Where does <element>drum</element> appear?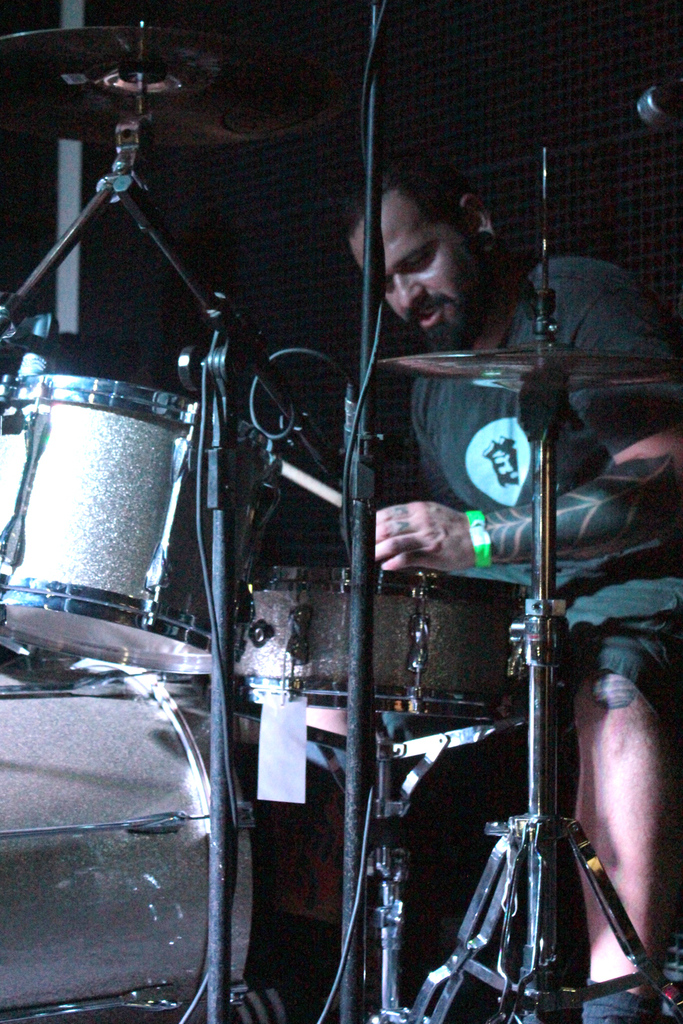
Appears at (x1=0, y1=216, x2=242, y2=690).
